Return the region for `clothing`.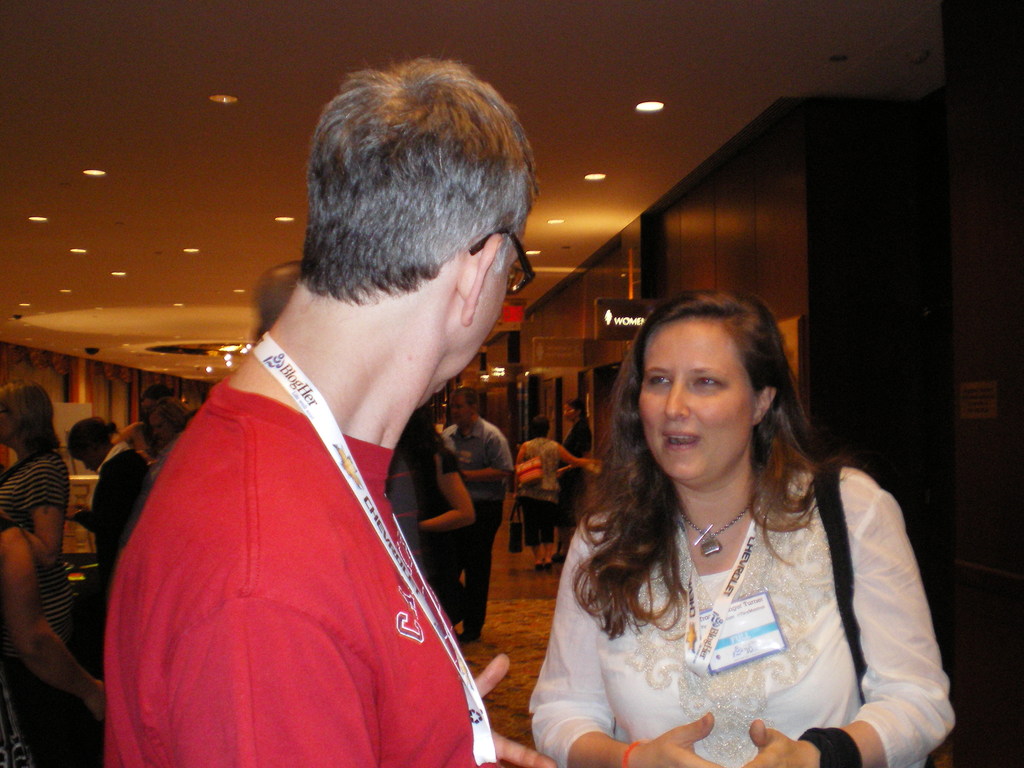
525/436/564/549.
